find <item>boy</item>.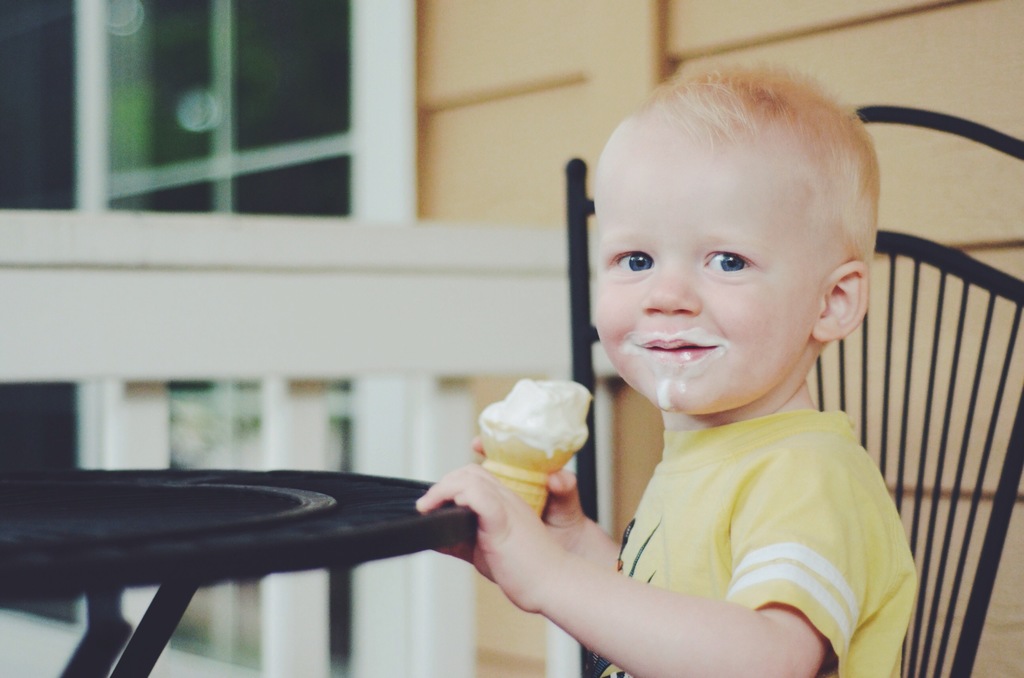
{"left": 537, "top": 44, "right": 924, "bottom": 665}.
